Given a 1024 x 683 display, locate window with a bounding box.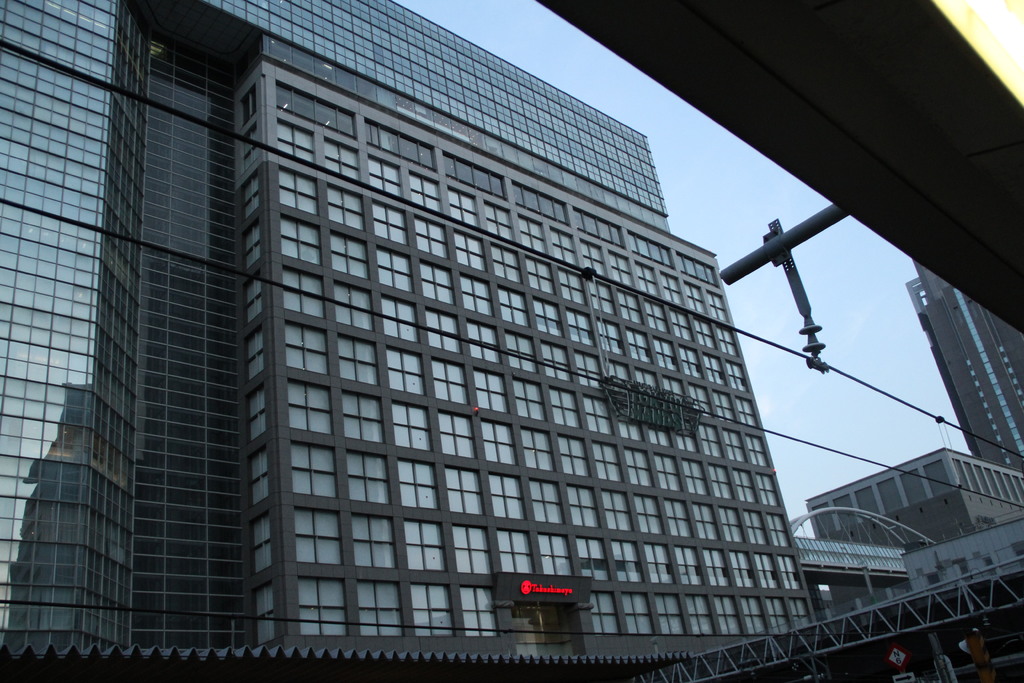
Located: (x1=659, y1=424, x2=704, y2=456).
